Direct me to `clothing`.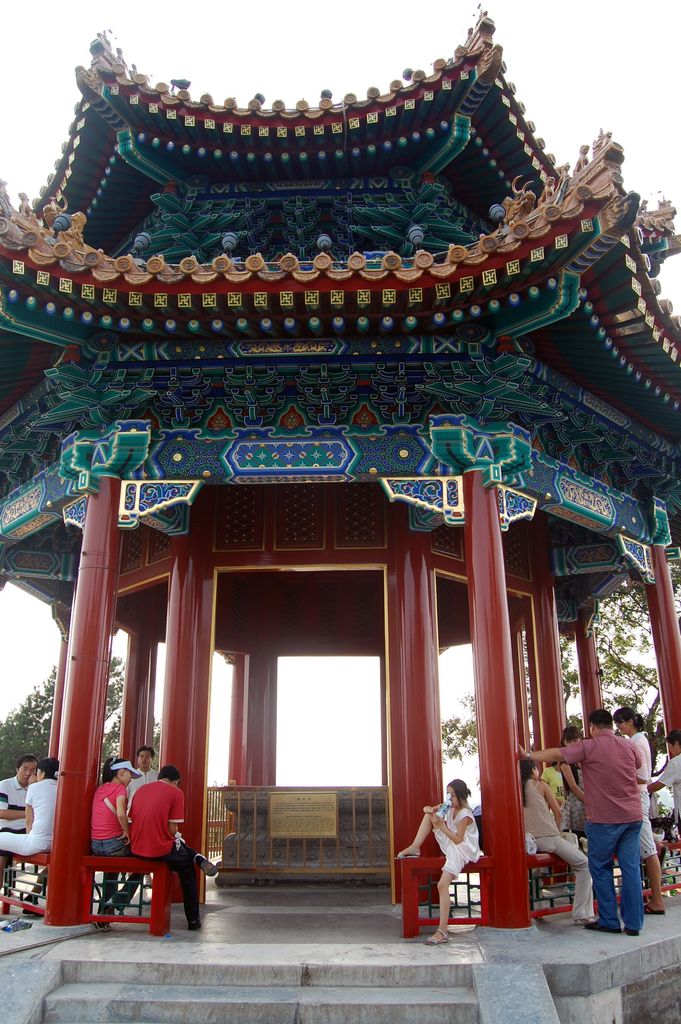
Direction: detection(0, 778, 58, 855).
